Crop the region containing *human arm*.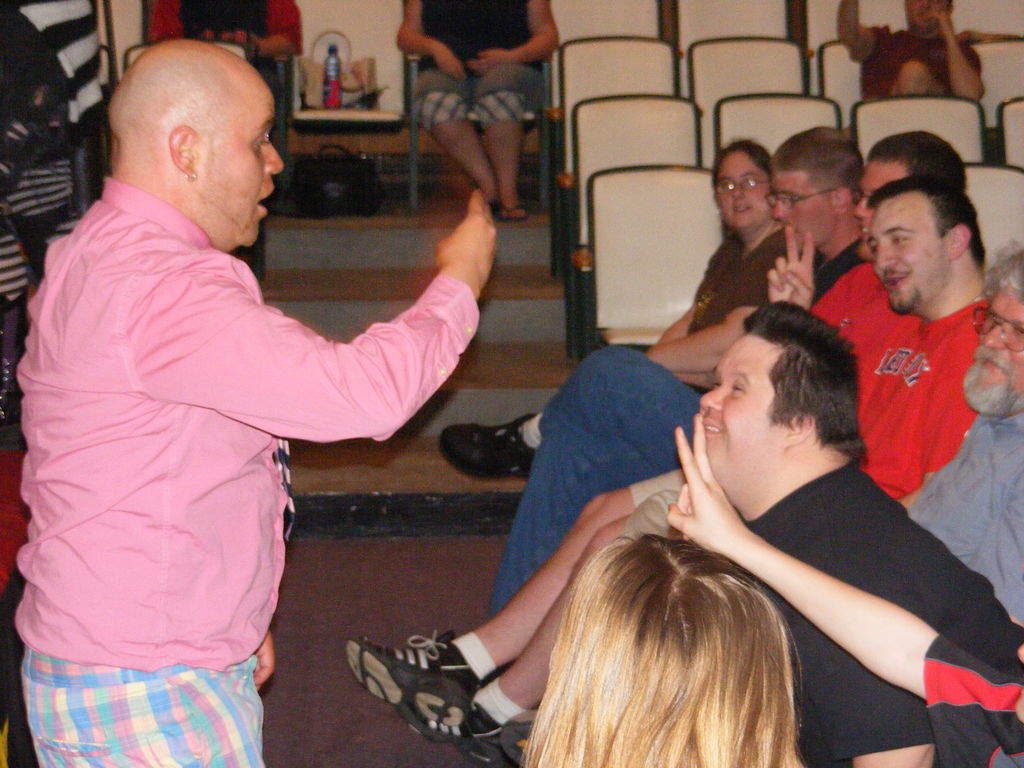
Crop region: (800,563,952,767).
